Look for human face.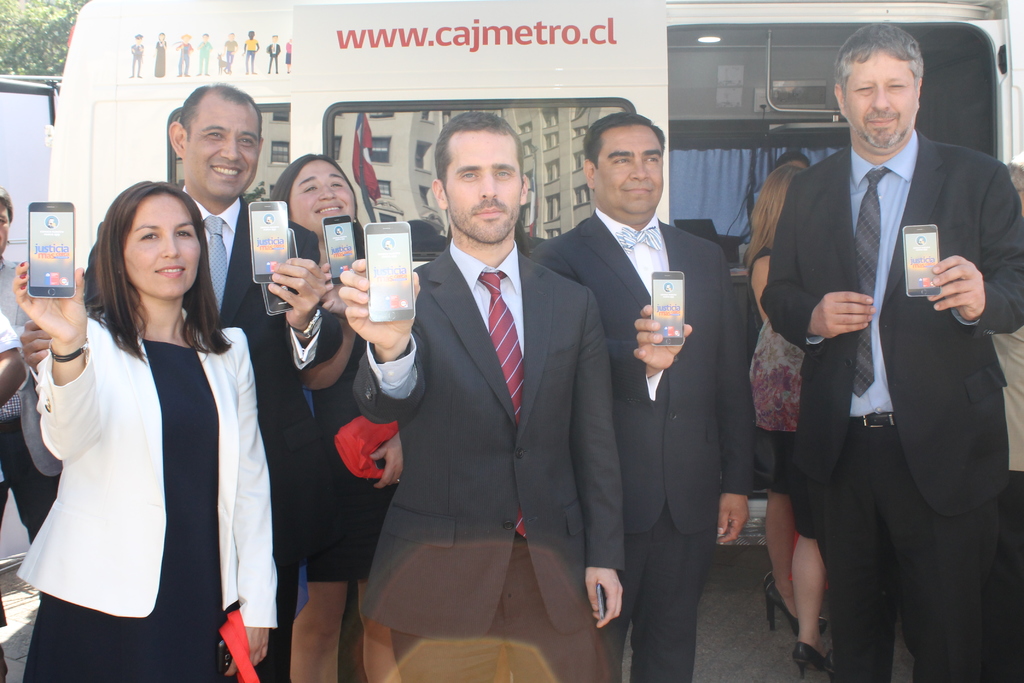
Found: (x1=289, y1=163, x2=356, y2=231).
